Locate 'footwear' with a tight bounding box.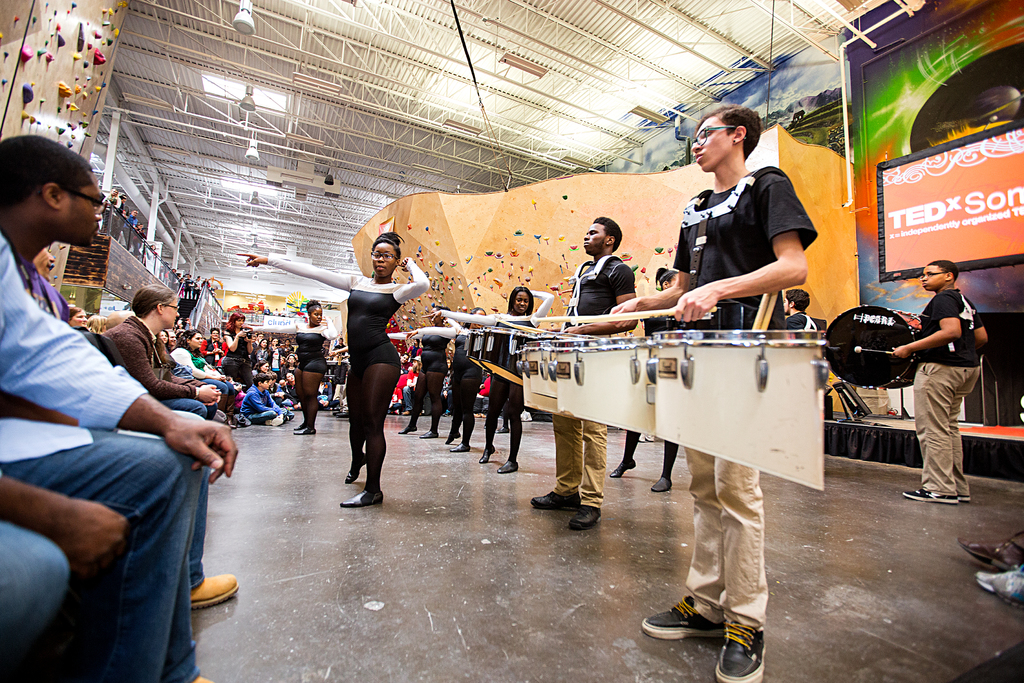
399,425,416,434.
